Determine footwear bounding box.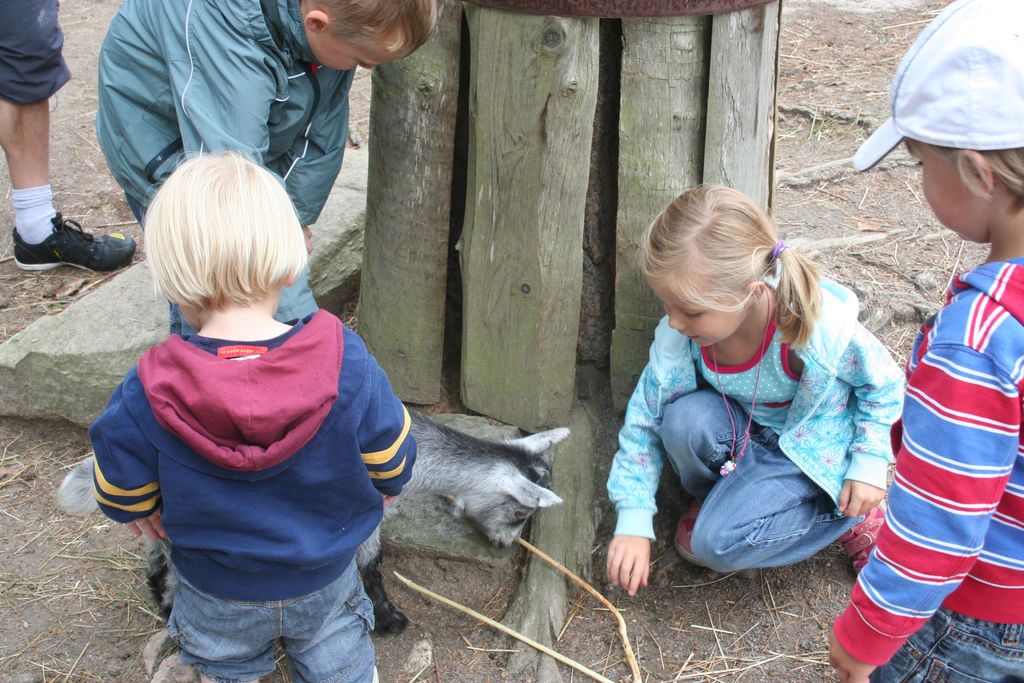
Determined: 675 502 707 568.
